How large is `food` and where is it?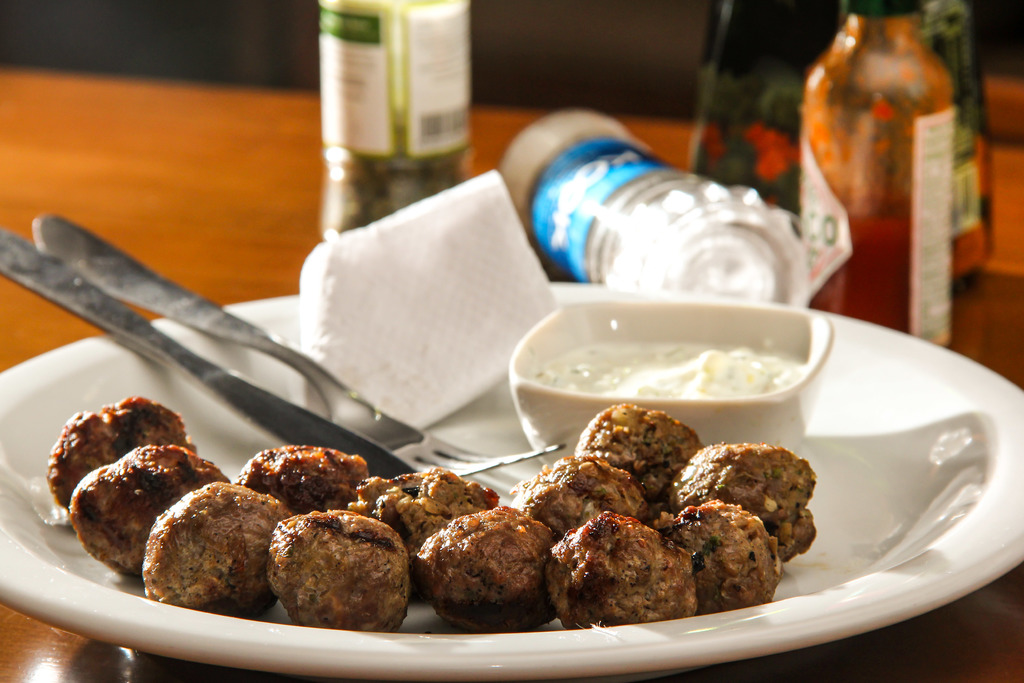
Bounding box: bbox=(46, 394, 818, 632).
